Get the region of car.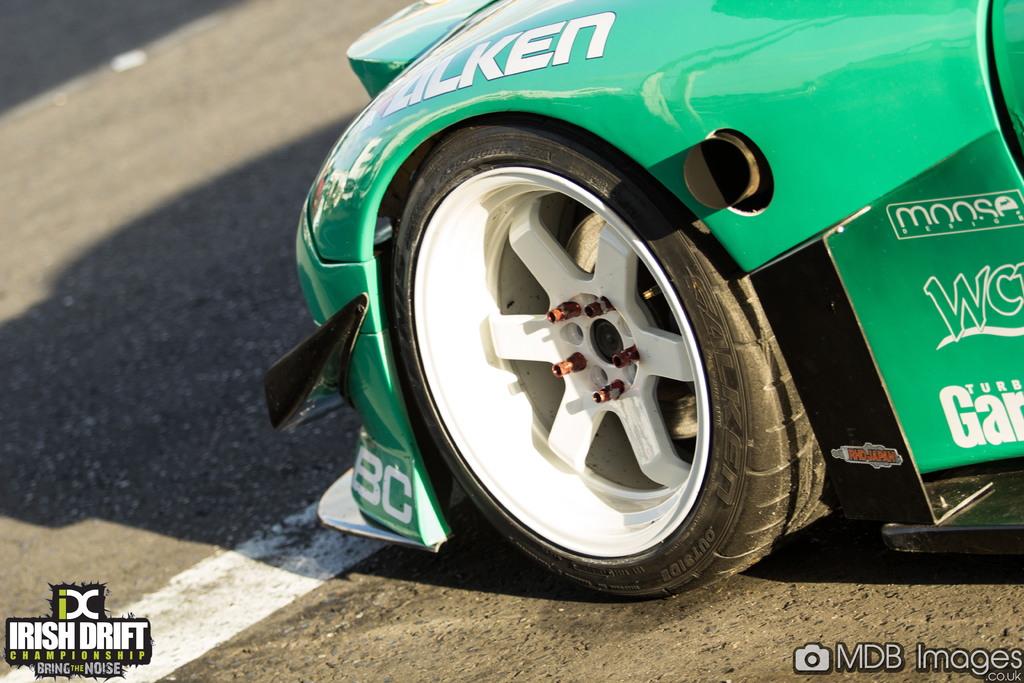
(left=228, top=0, right=993, bottom=621).
